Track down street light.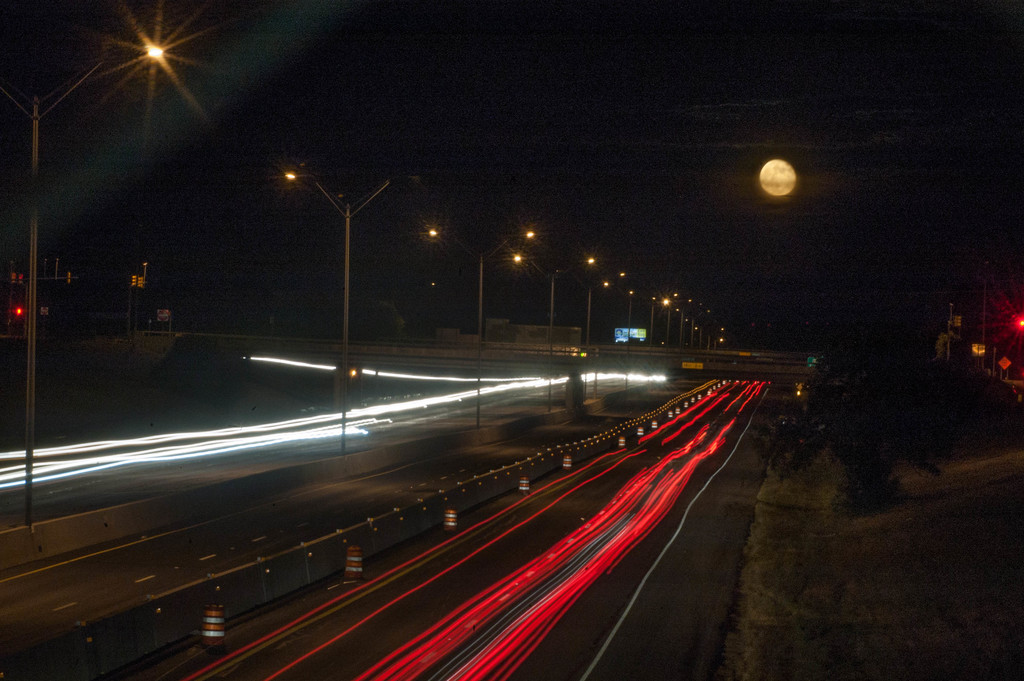
Tracked to x1=624, y1=288, x2=676, y2=365.
